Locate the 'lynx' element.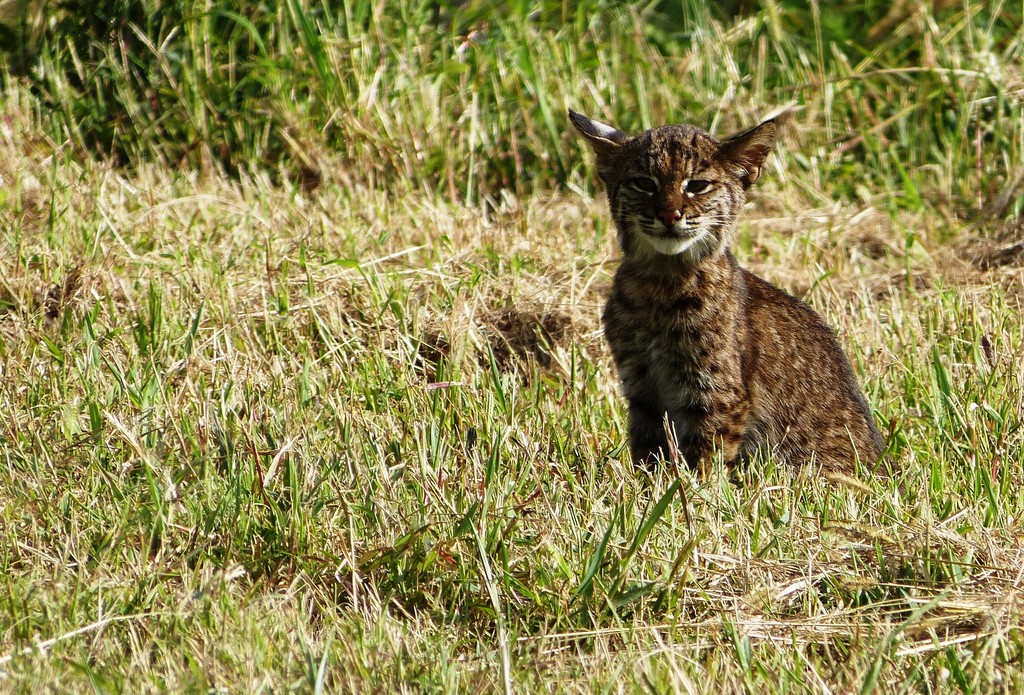
Element bbox: 564,101,897,477.
